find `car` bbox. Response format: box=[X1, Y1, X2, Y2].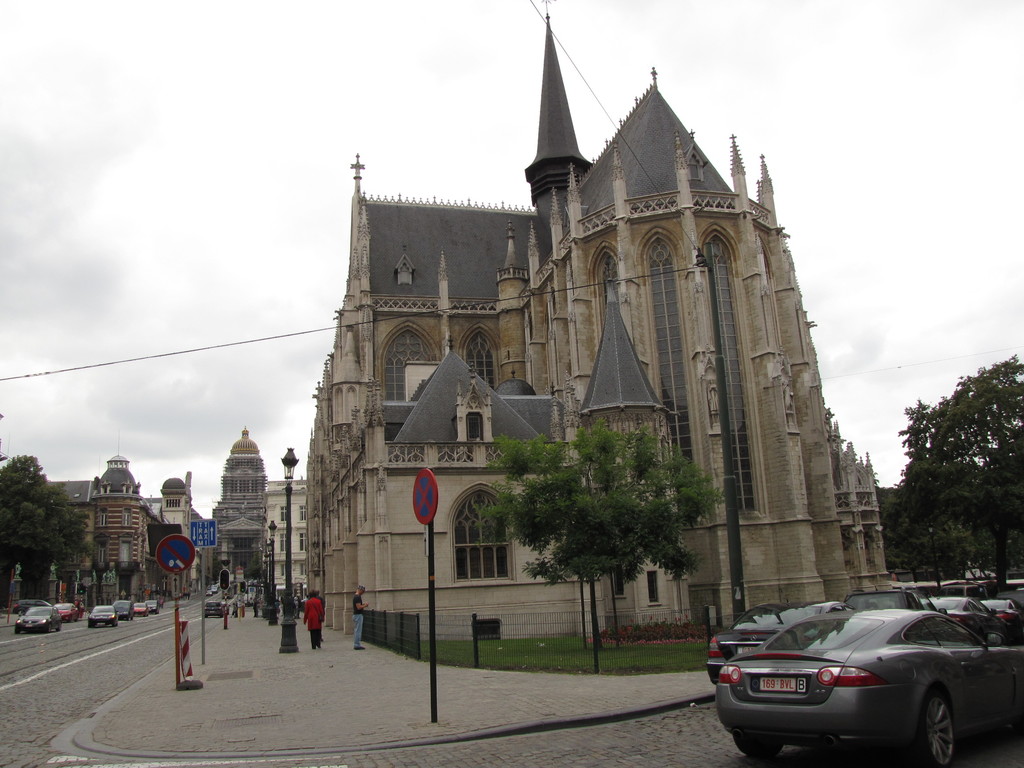
box=[15, 605, 63, 636].
